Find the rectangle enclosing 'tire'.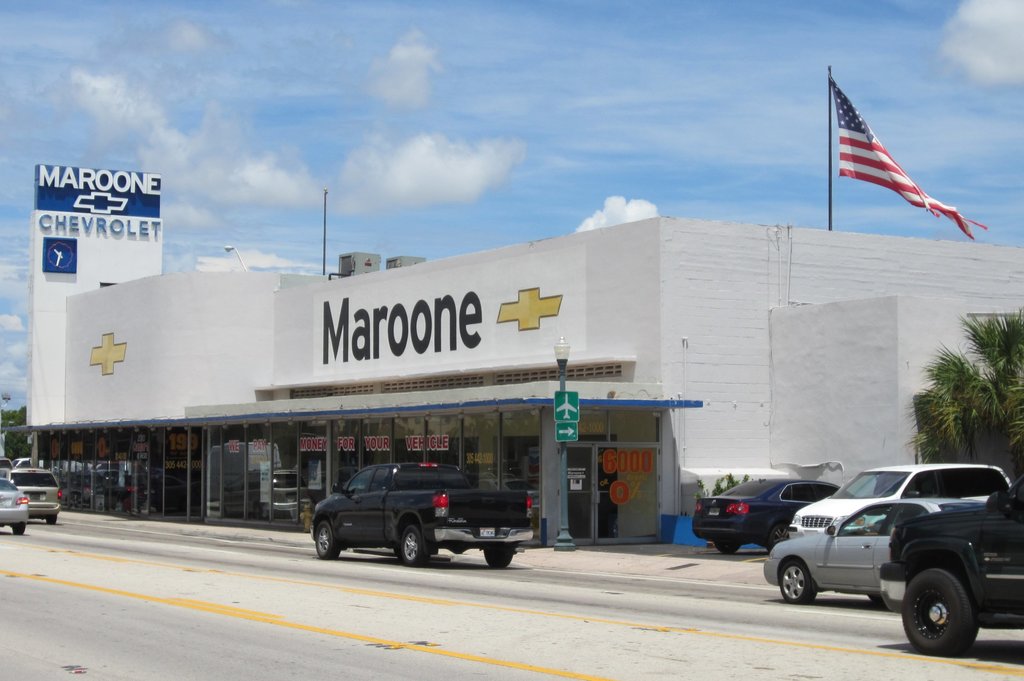
(717,541,738,556).
